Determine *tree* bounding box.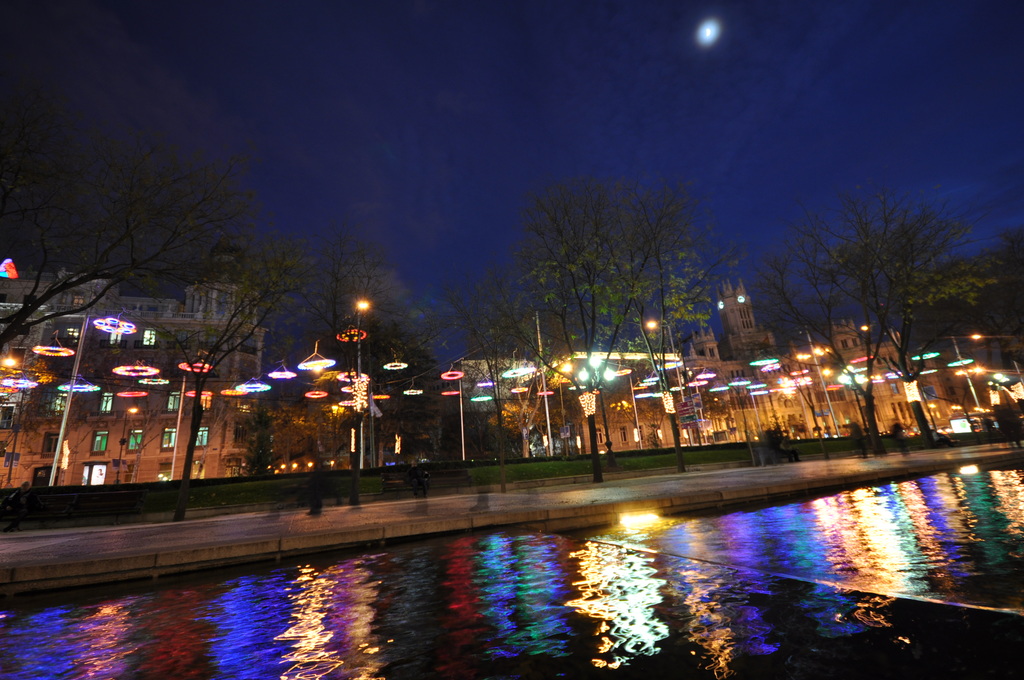
Determined: Rect(0, 117, 264, 353).
